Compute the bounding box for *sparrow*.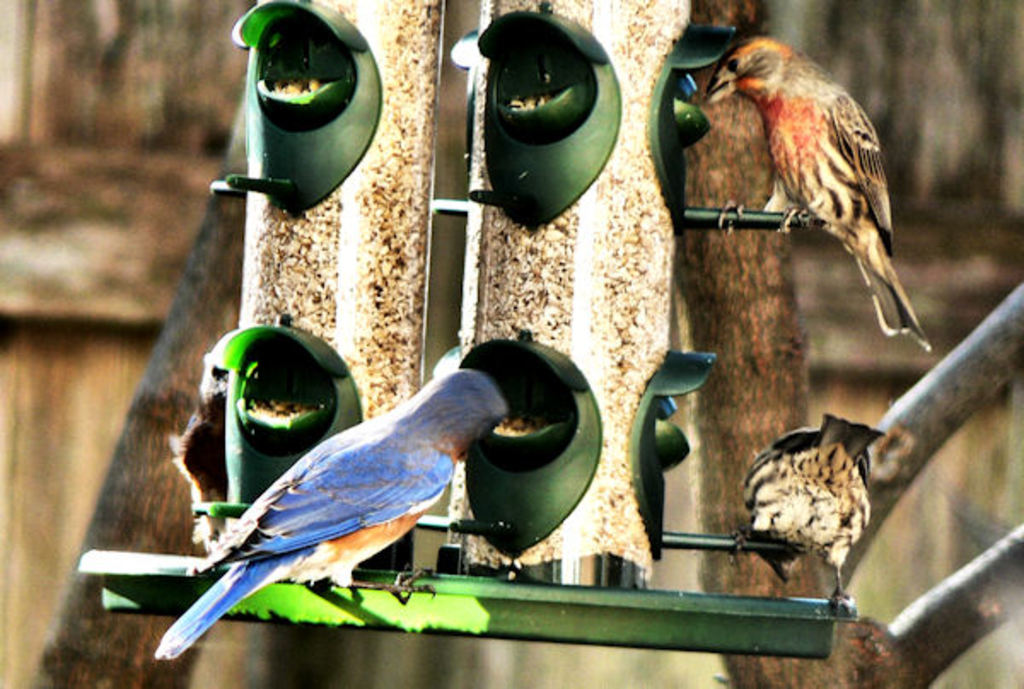
<bbox>148, 365, 512, 660</bbox>.
